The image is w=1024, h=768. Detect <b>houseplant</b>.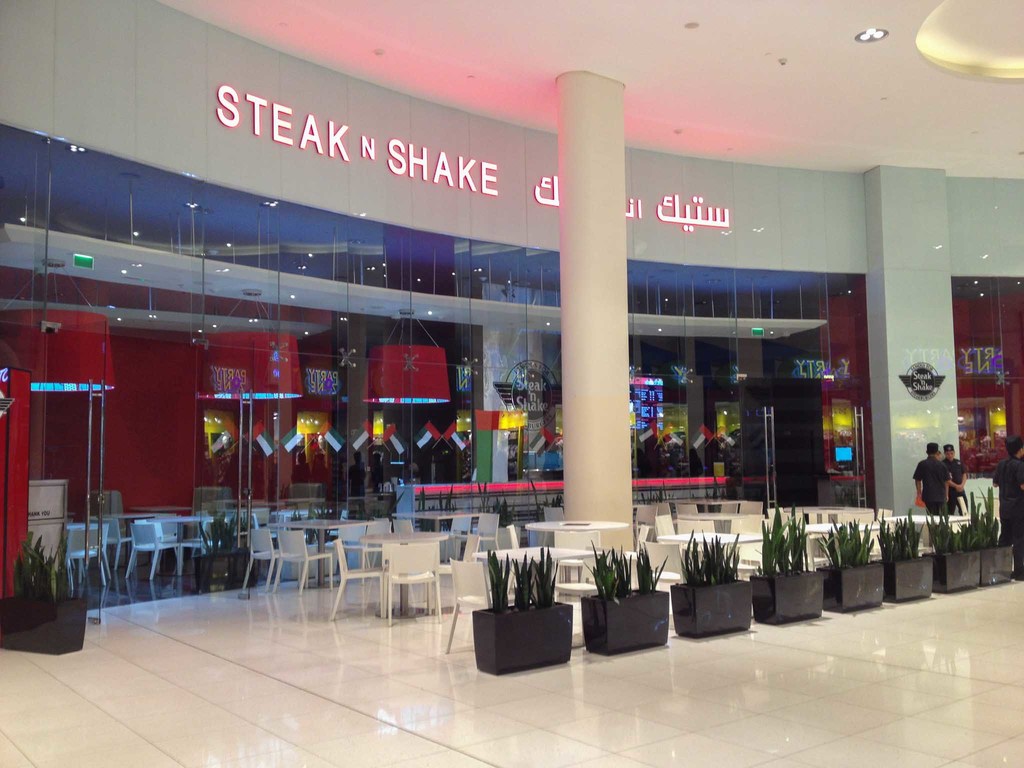
Detection: select_region(969, 491, 1018, 589).
